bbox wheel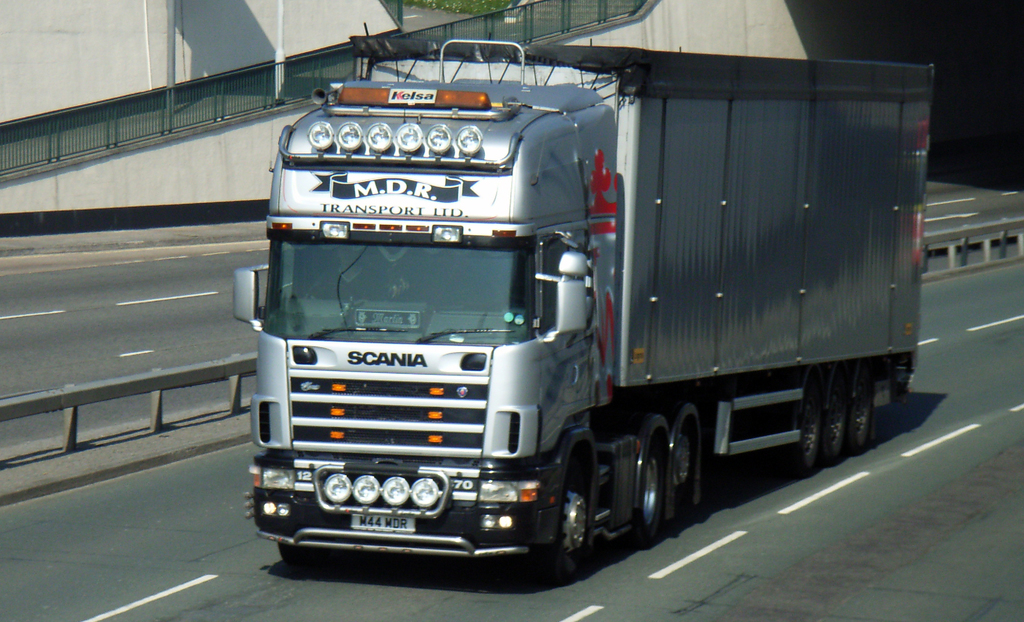
<bbox>628, 427, 670, 546</bbox>
